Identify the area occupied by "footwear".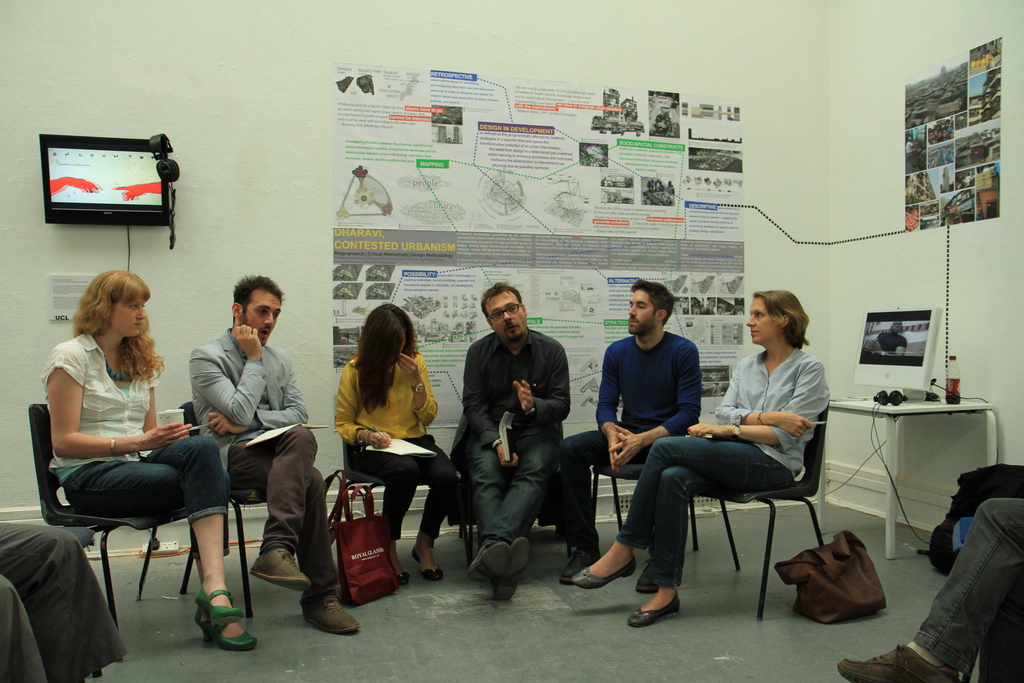
Area: detection(622, 593, 676, 628).
